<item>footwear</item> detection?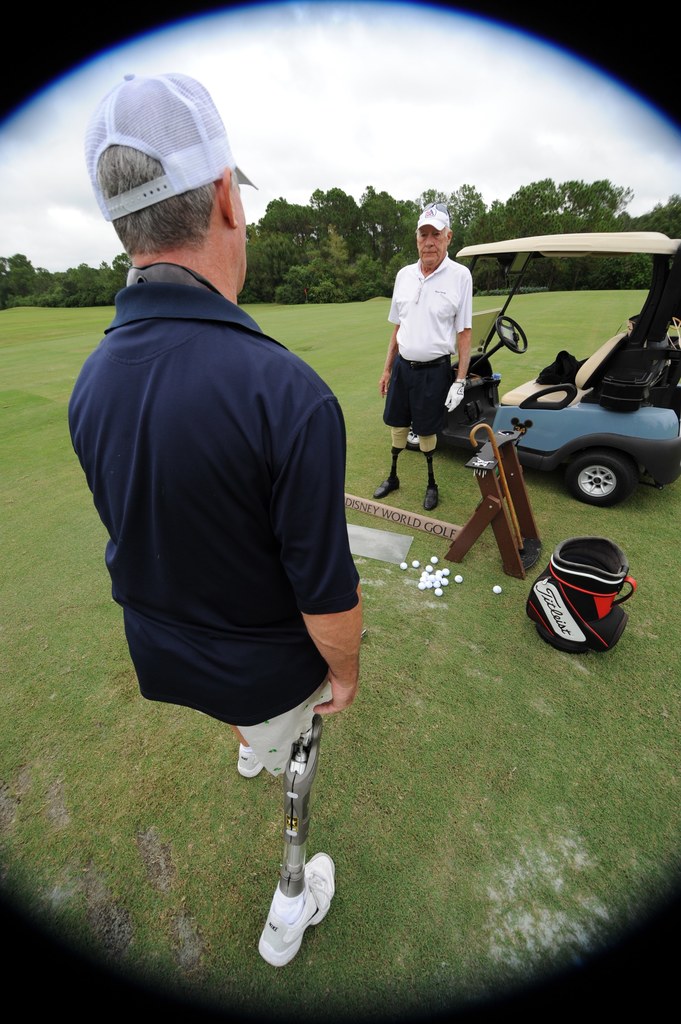
[236, 736, 264, 783]
